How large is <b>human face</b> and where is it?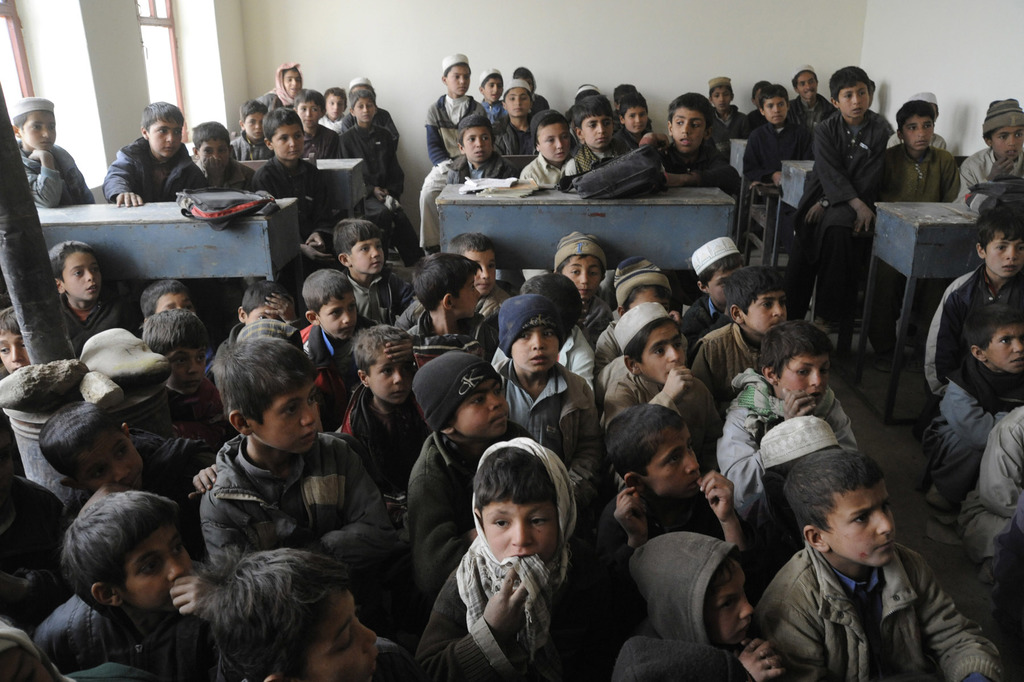
Bounding box: [148, 126, 177, 156].
